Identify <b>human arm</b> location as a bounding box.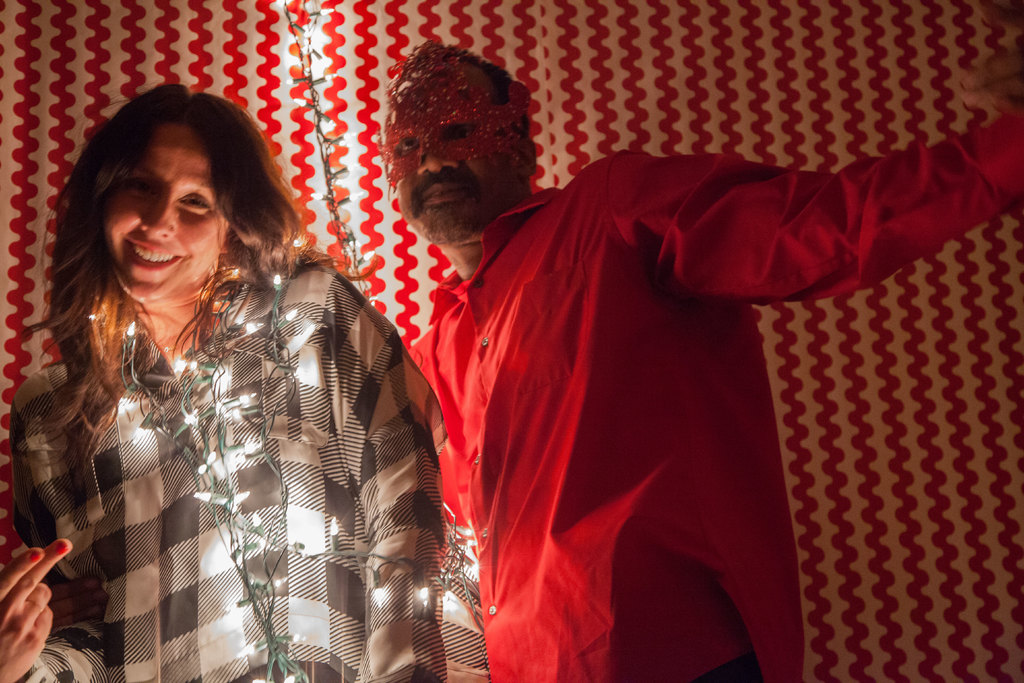
{"x1": 318, "y1": 265, "x2": 463, "y2": 682}.
